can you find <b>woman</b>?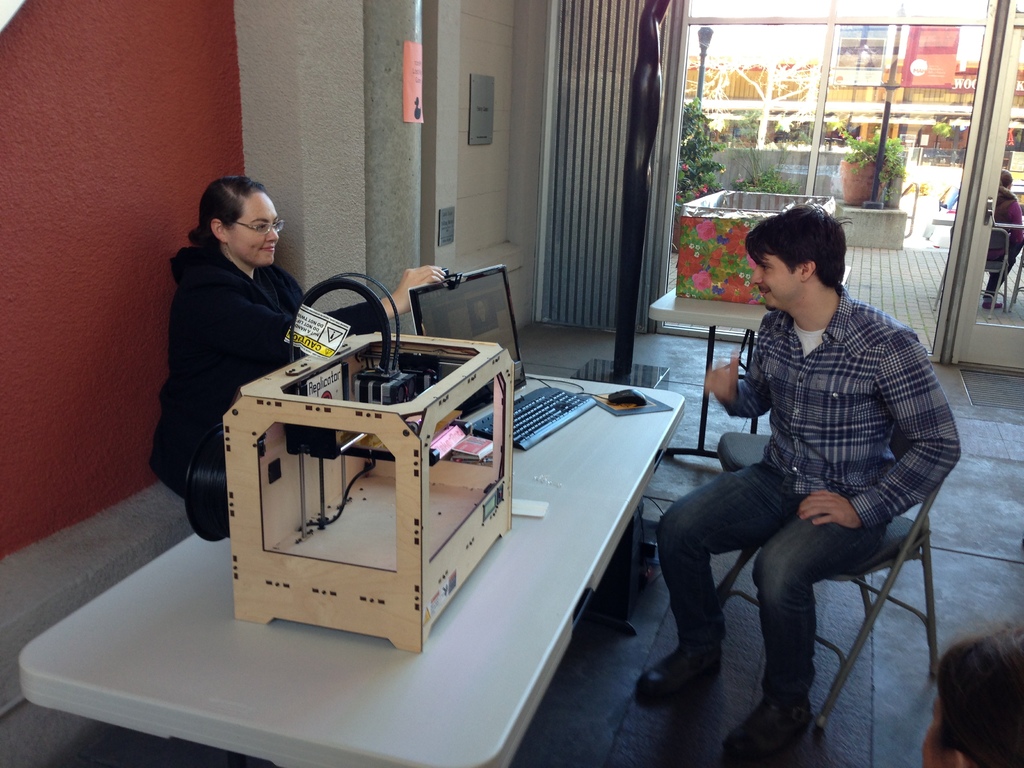
Yes, bounding box: [985,170,1023,313].
